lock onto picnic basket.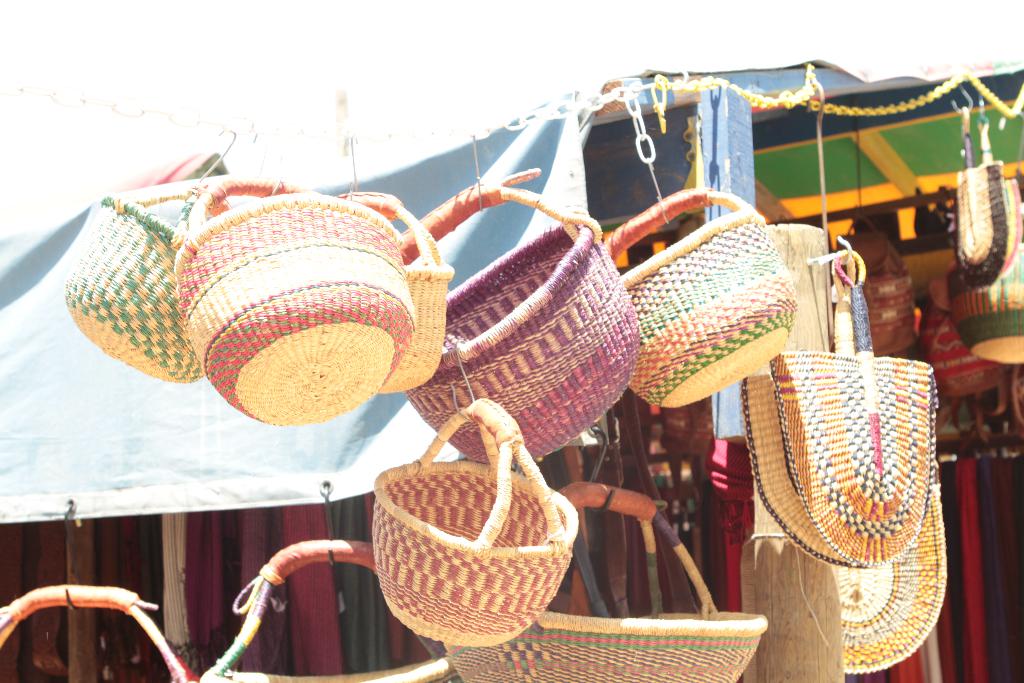
Locked: (372, 397, 579, 646).
